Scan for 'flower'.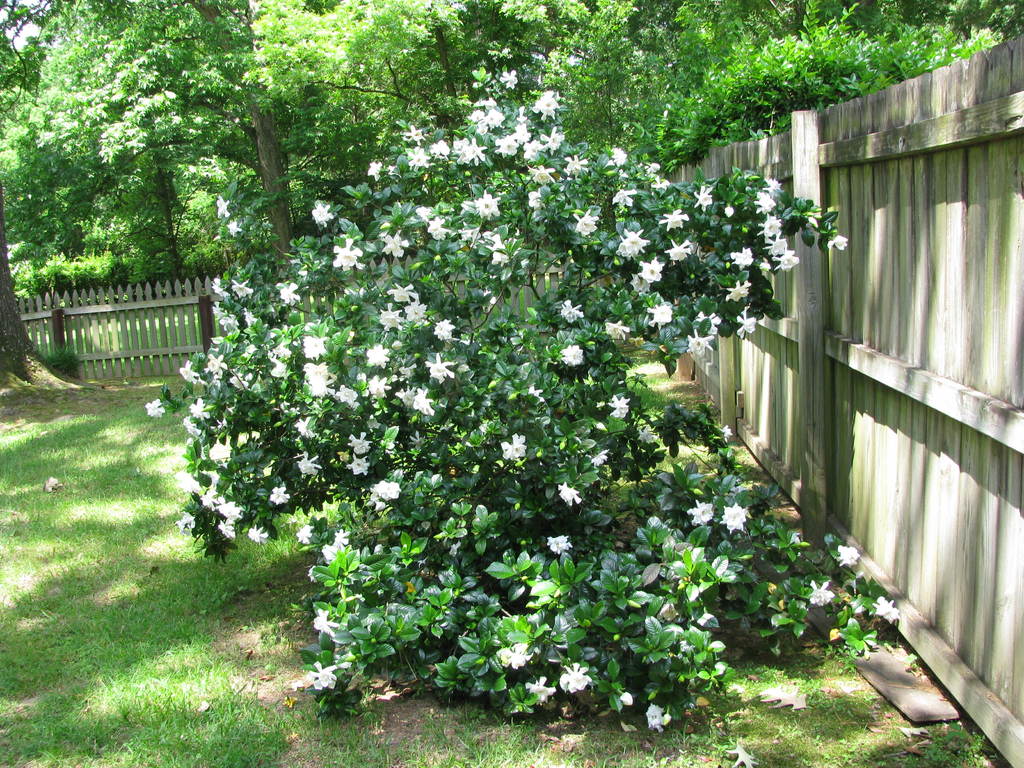
Scan result: [664,237,691,265].
